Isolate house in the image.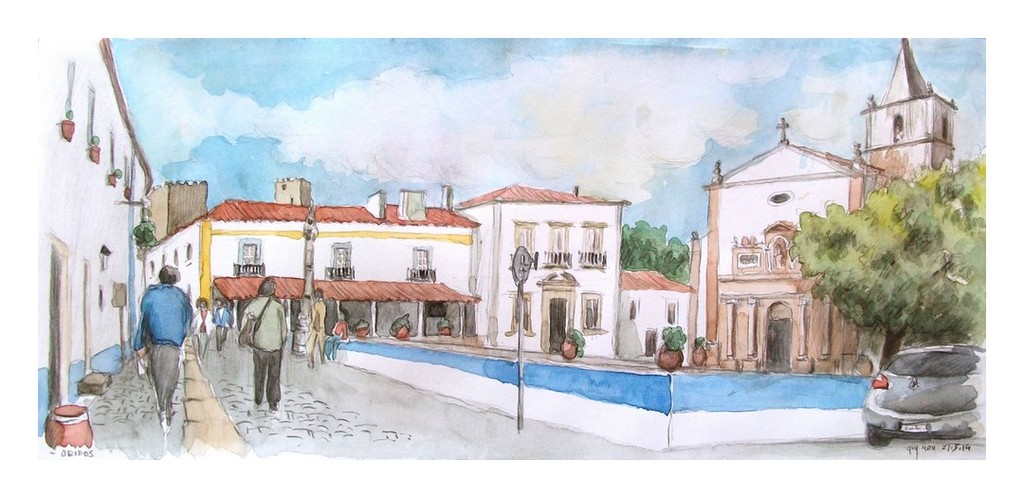
Isolated region: [619,270,693,362].
